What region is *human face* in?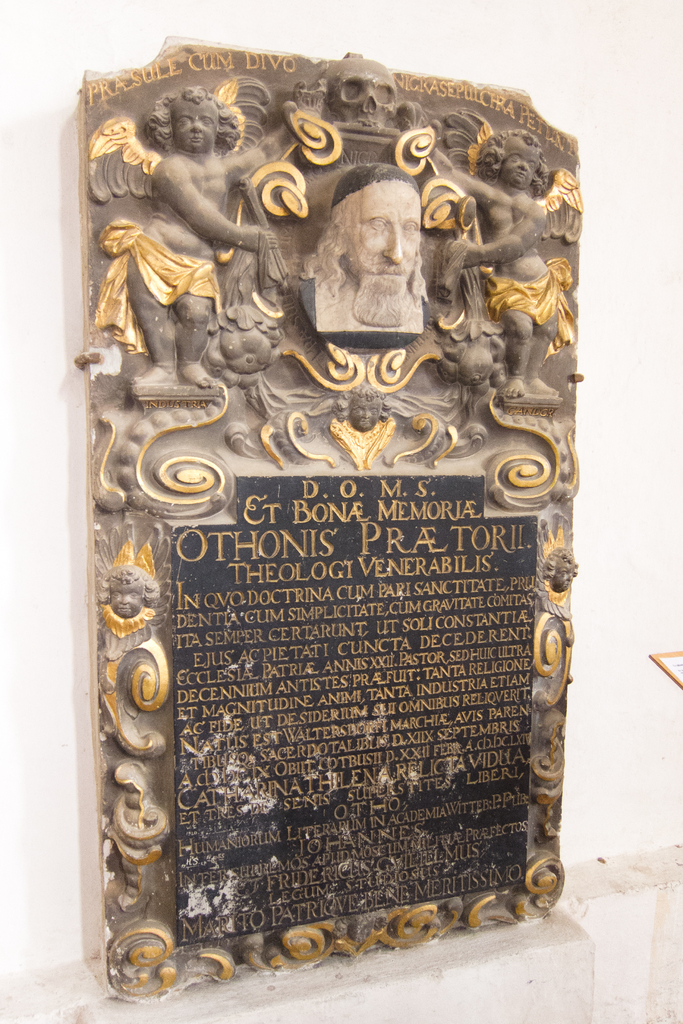
[left=346, top=169, right=420, bottom=288].
